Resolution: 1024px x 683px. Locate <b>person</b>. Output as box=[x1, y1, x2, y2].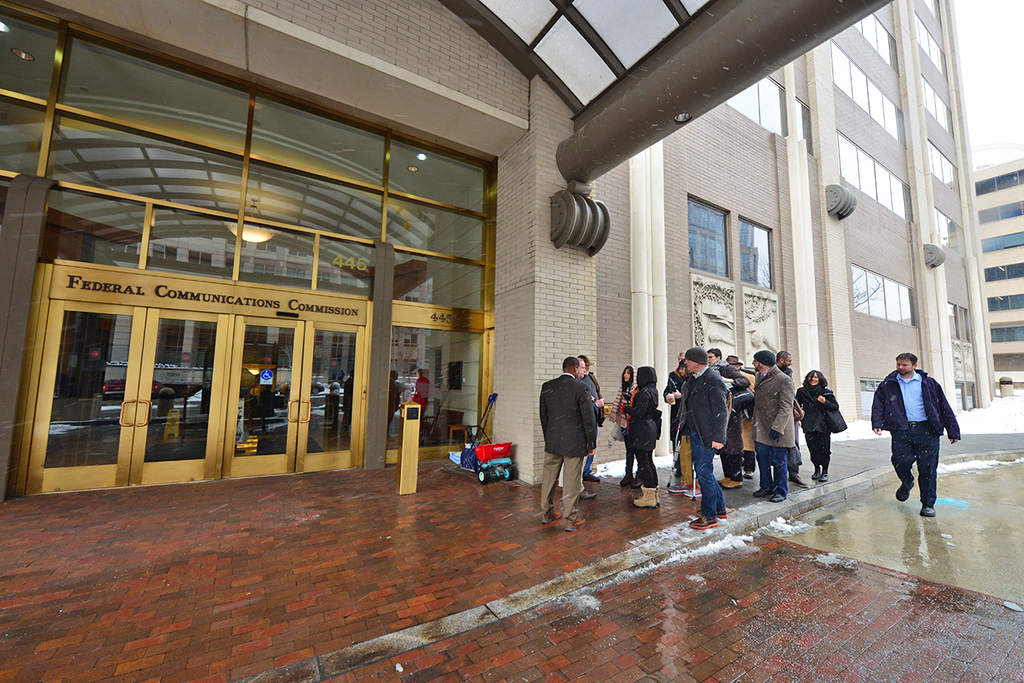
box=[772, 343, 806, 488].
